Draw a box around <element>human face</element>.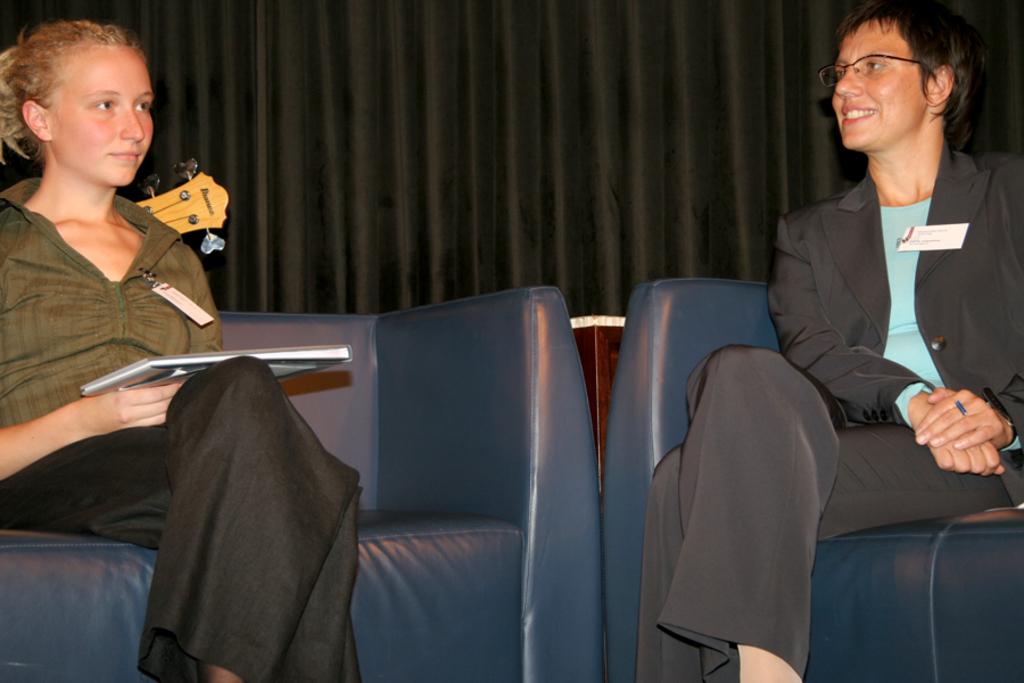
(827, 20, 926, 151).
